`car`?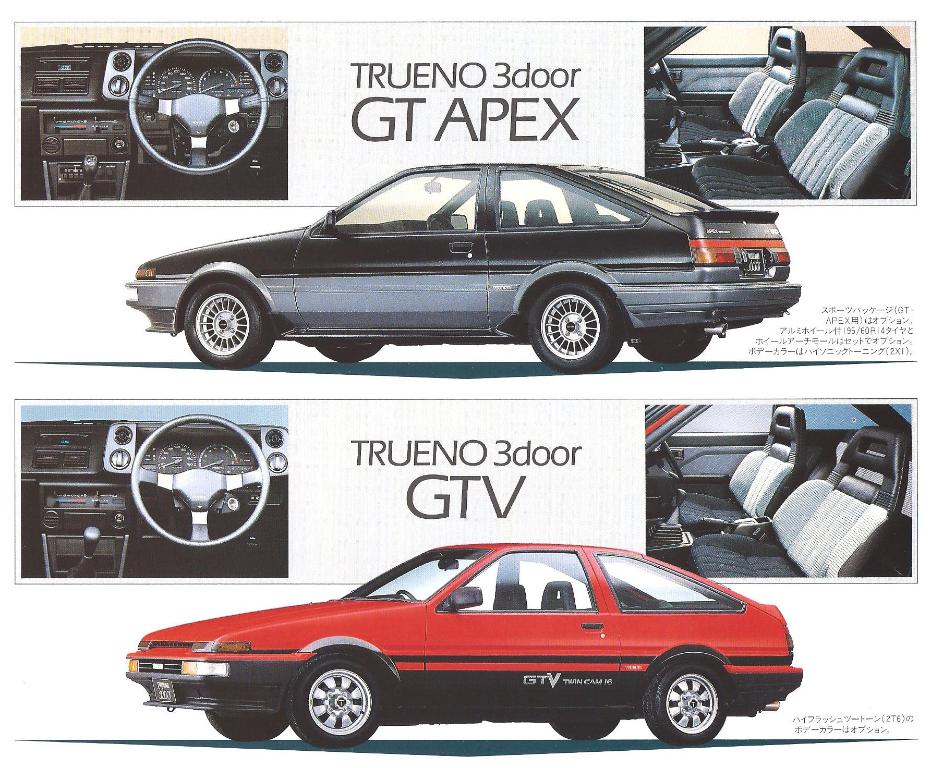
[left=122, top=162, right=804, bottom=373]
